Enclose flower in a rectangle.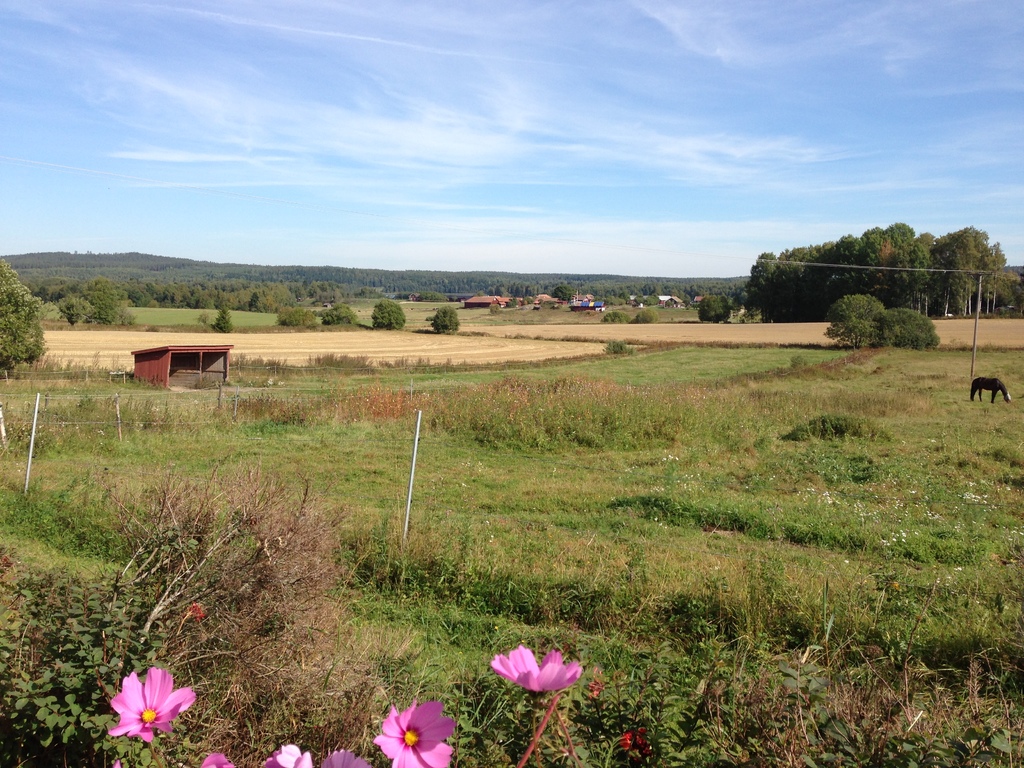
x1=492, y1=643, x2=589, y2=701.
